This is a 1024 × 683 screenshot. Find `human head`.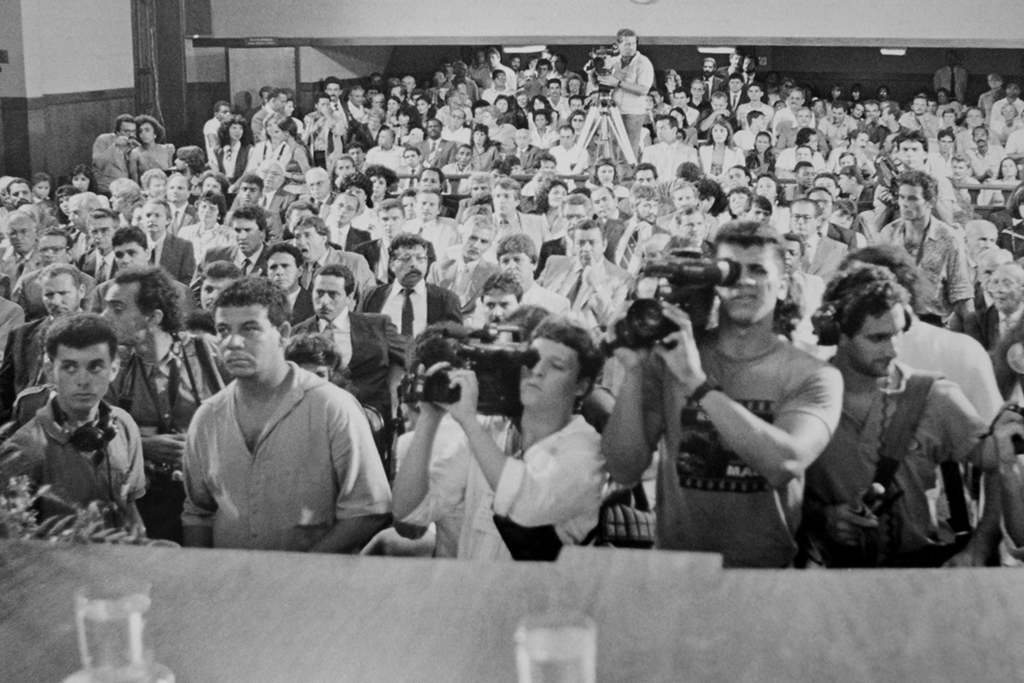
Bounding box: bbox=[825, 102, 848, 125].
